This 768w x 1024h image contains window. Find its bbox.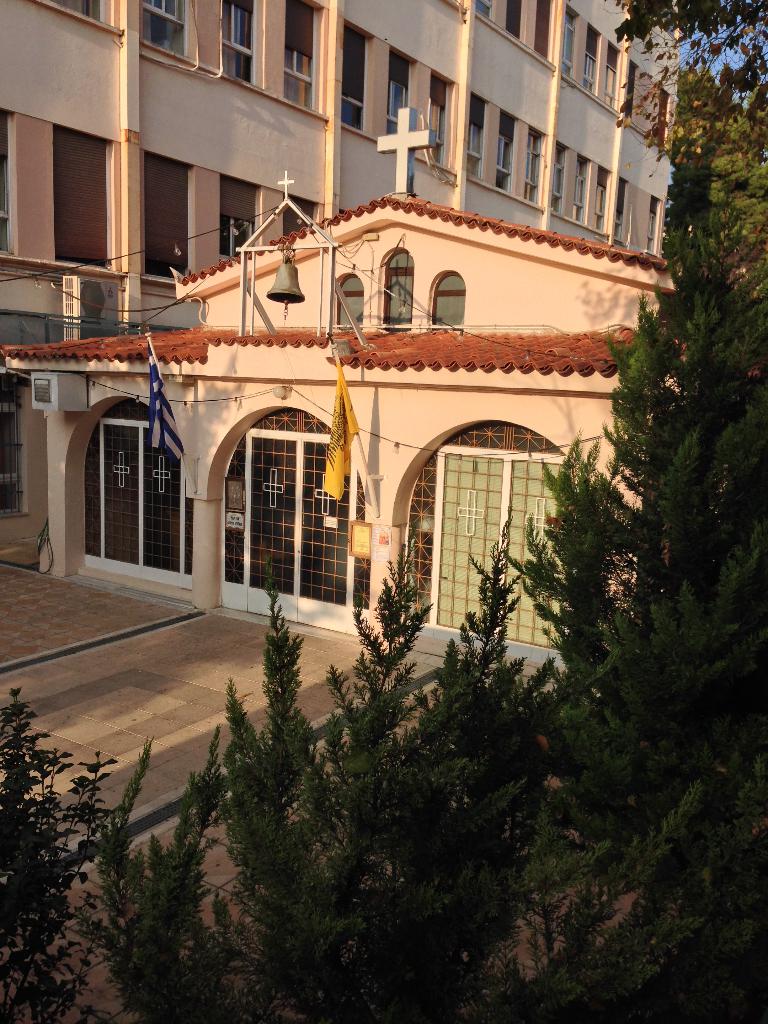
(605, 65, 616, 106).
